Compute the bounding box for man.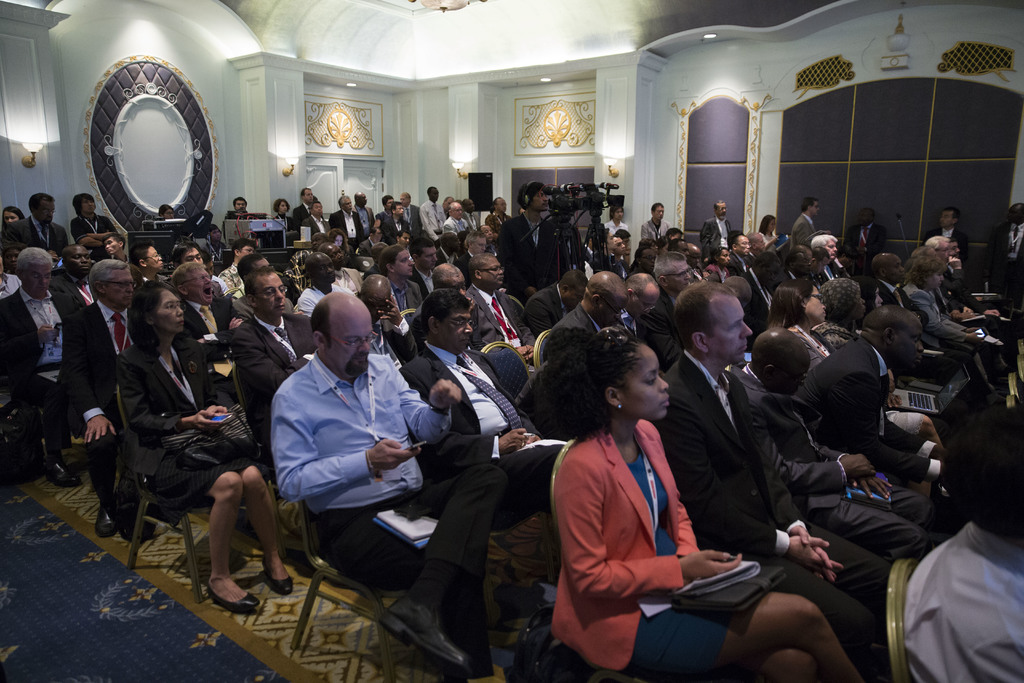
<box>726,324,950,569</box>.
